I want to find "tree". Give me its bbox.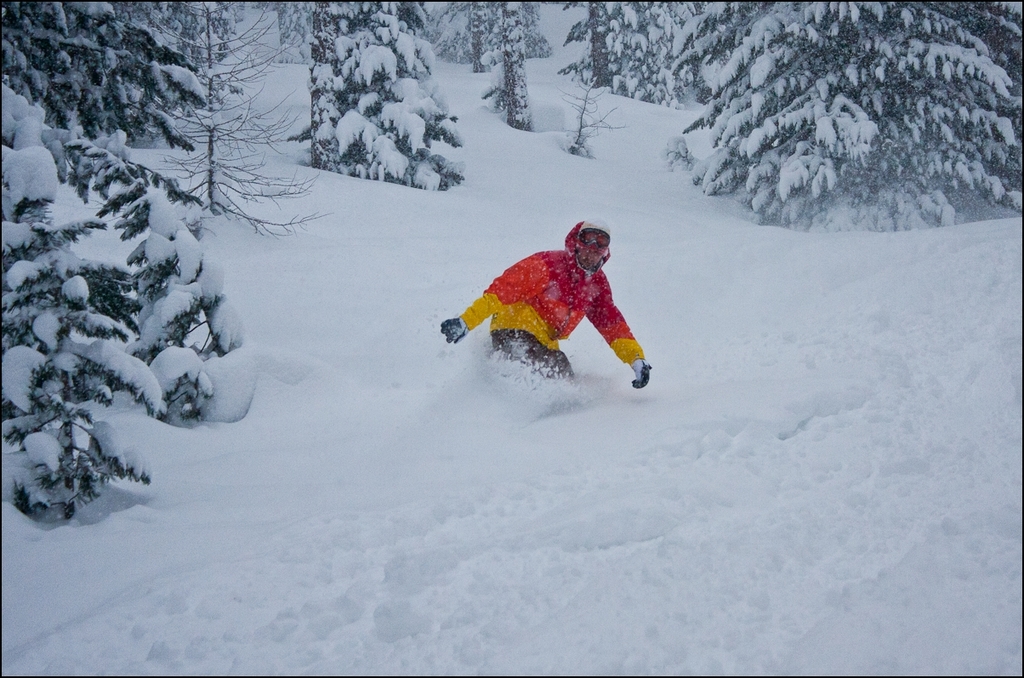
bbox=(486, 0, 542, 131).
